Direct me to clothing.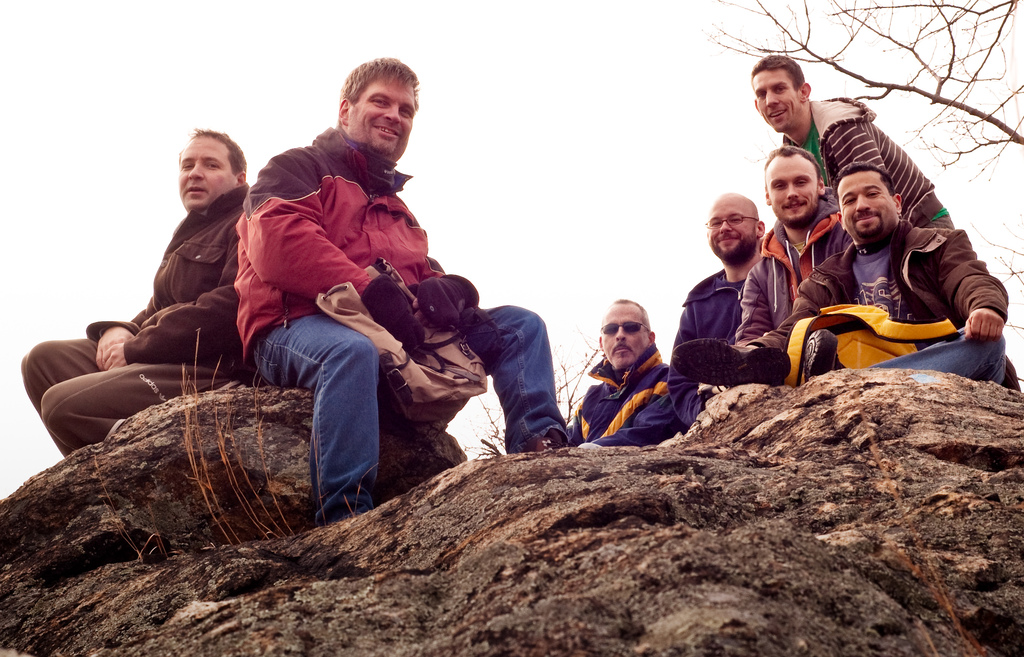
Direction: region(776, 90, 954, 238).
